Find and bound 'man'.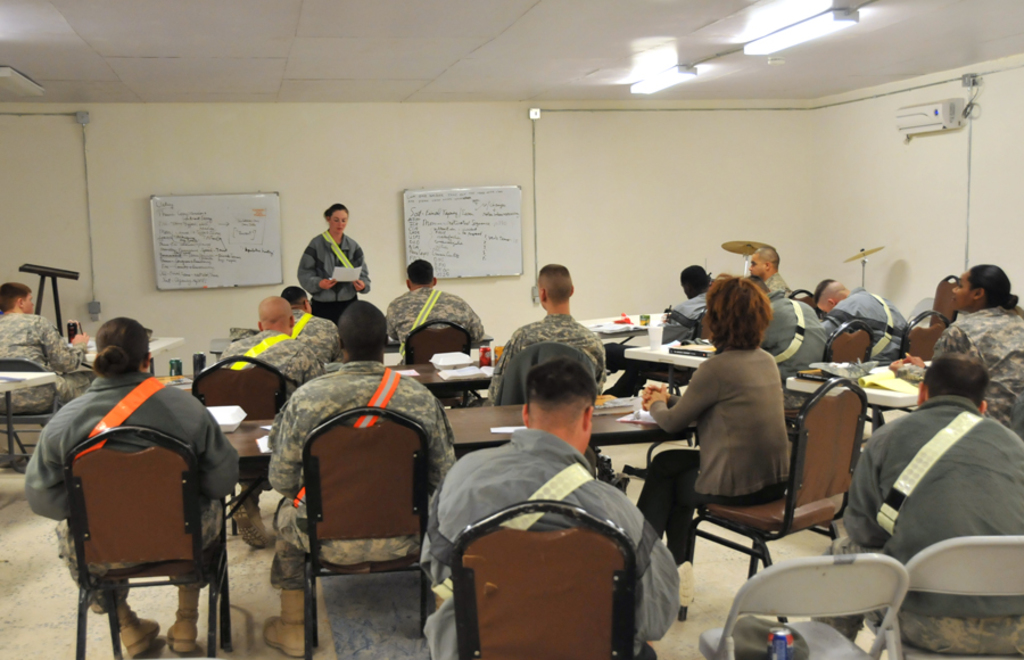
Bound: locate(489, 265, 608, 401).
